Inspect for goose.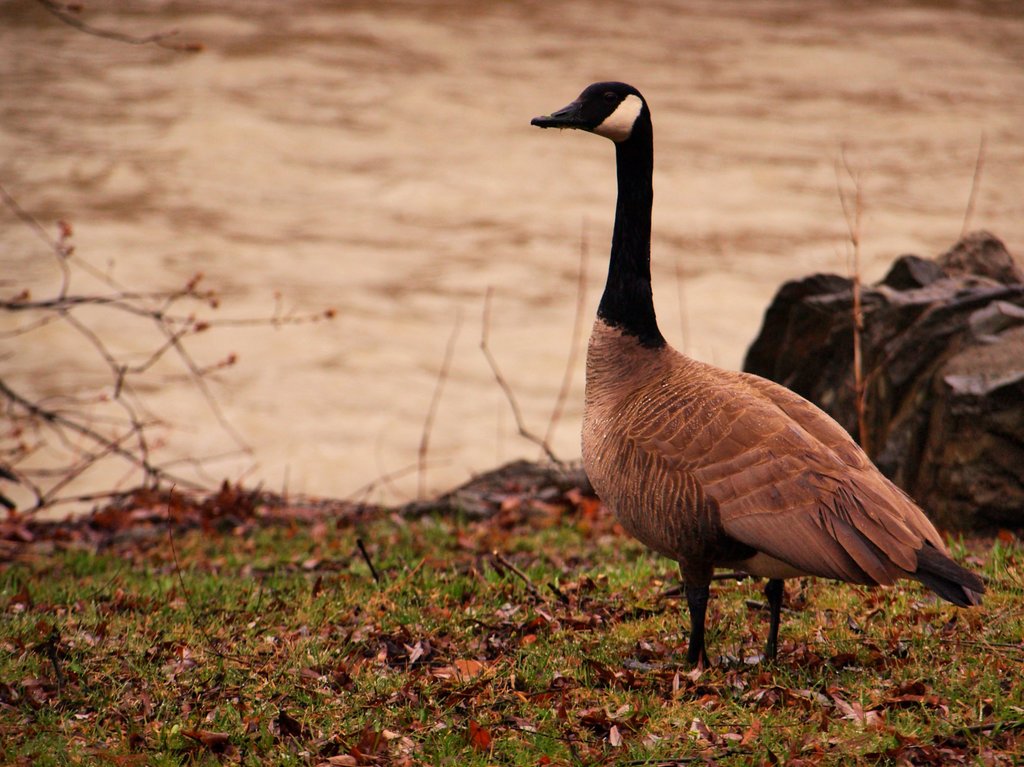
Inspection: 529, 78, 993, 678.
